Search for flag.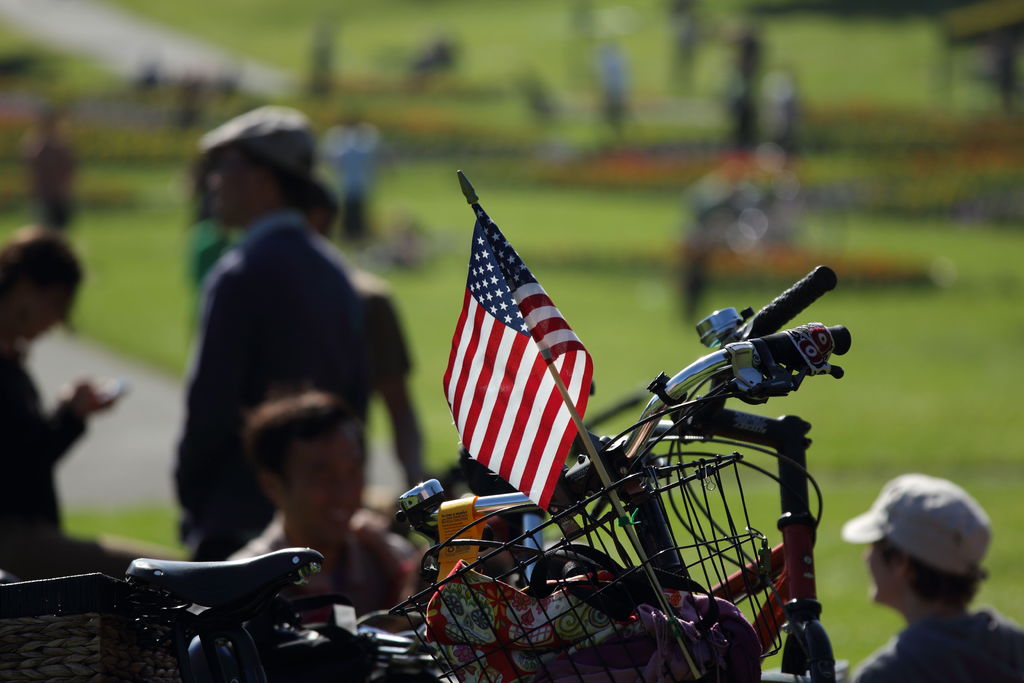
Found at (x1=435, y1=213, x2=609, y2=508).
